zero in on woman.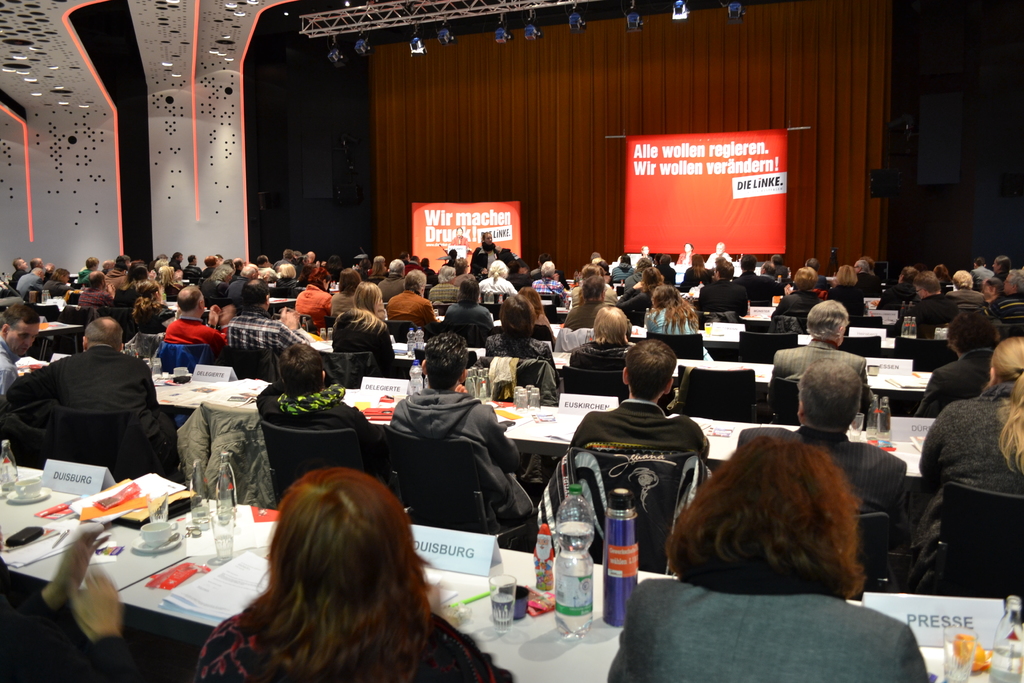
Zeroed in: crop(468, 230, 504, 279).
